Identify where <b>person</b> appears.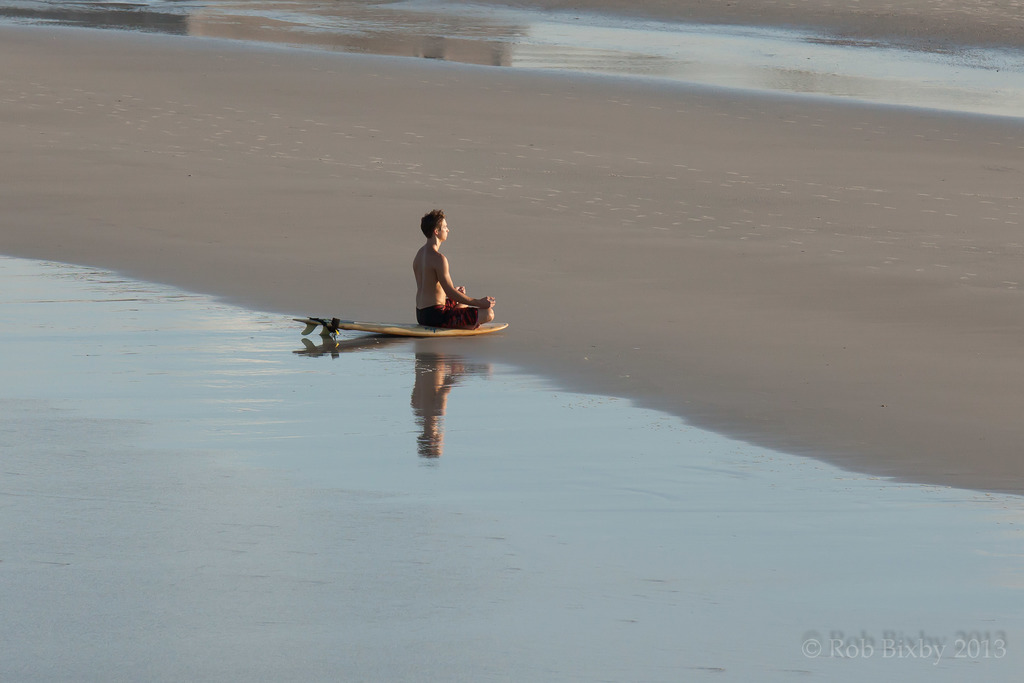
Appears at locate(398, 204, 477, 325).
